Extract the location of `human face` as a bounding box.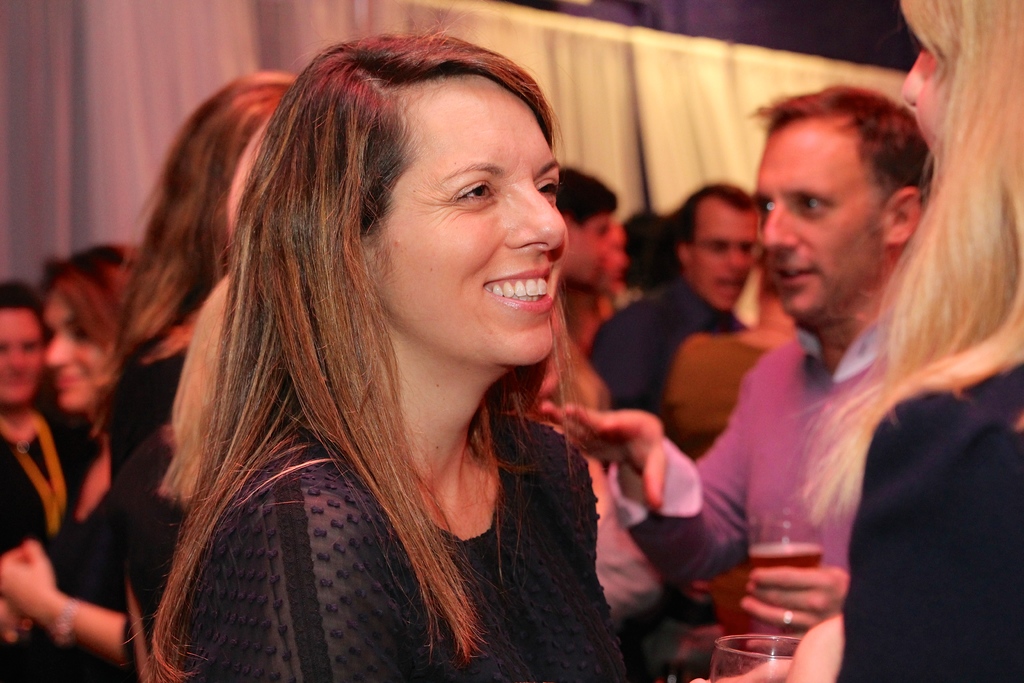
757/125/877/314.
